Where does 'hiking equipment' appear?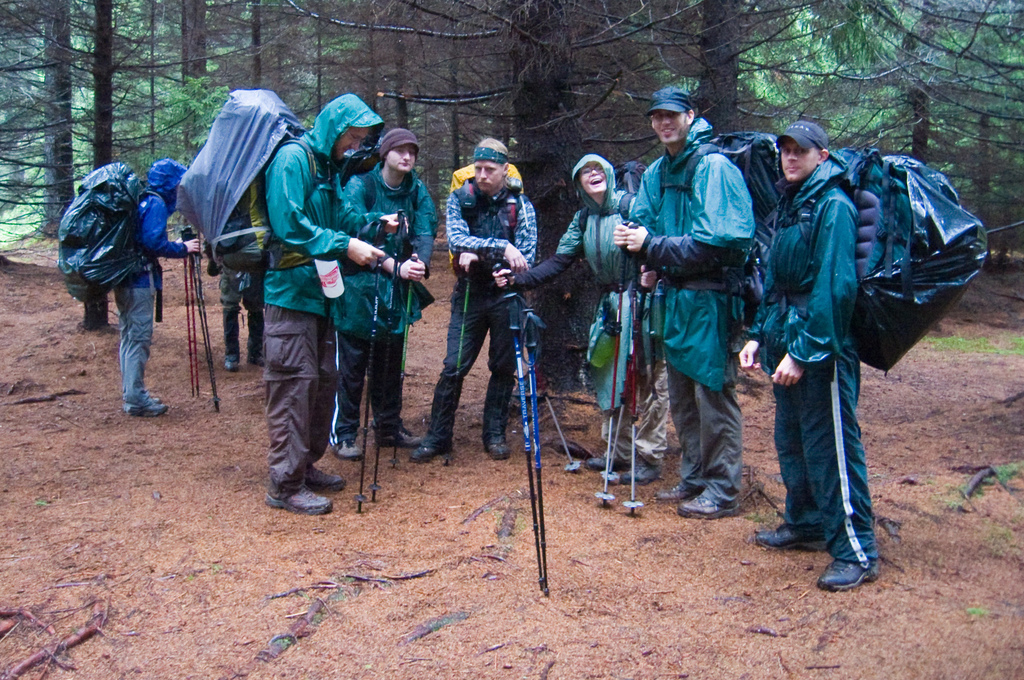
Appears at [180, 224, 189, 393].
